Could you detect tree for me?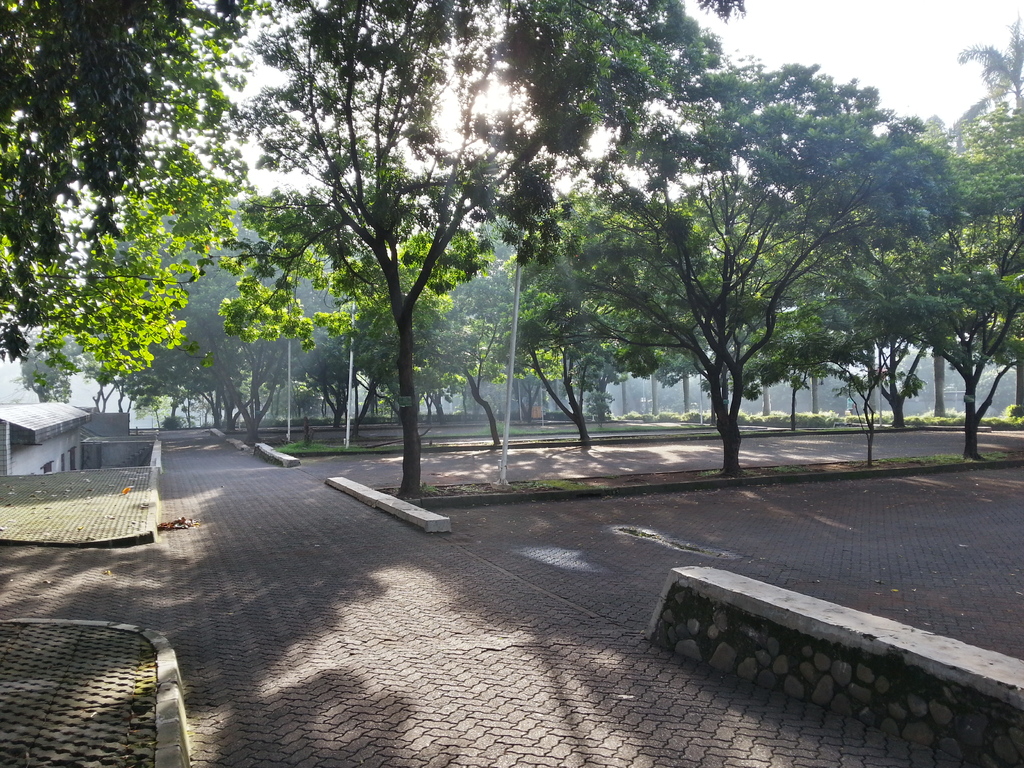
Detection result: bbox(0, 3, 262, 385).
